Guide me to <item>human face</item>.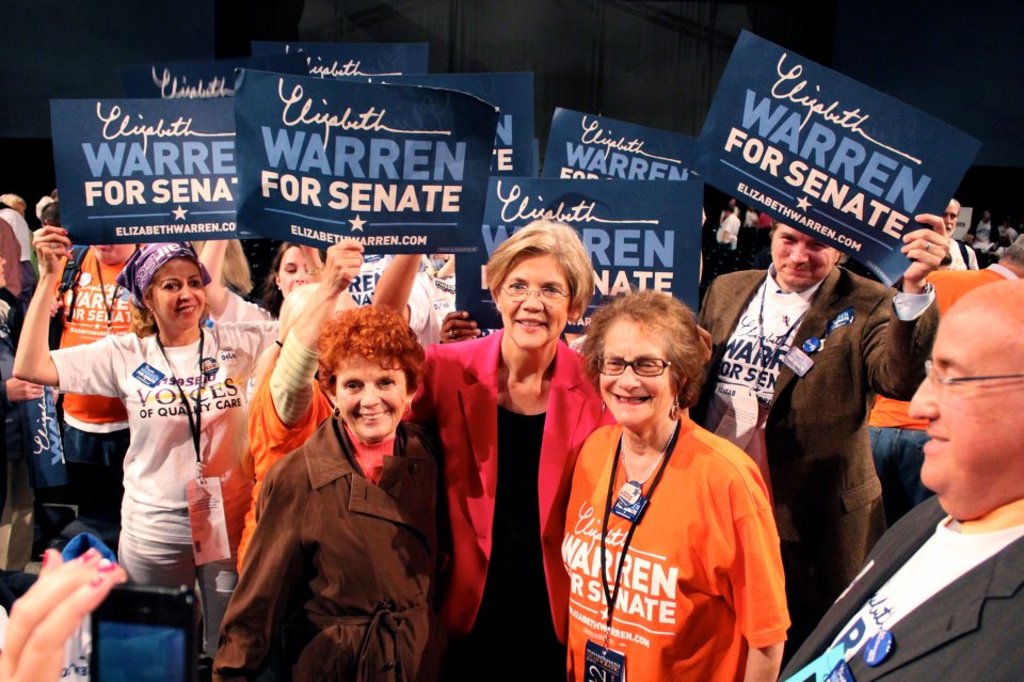
Guidance: l=156, t=261, r=206, b=326.
